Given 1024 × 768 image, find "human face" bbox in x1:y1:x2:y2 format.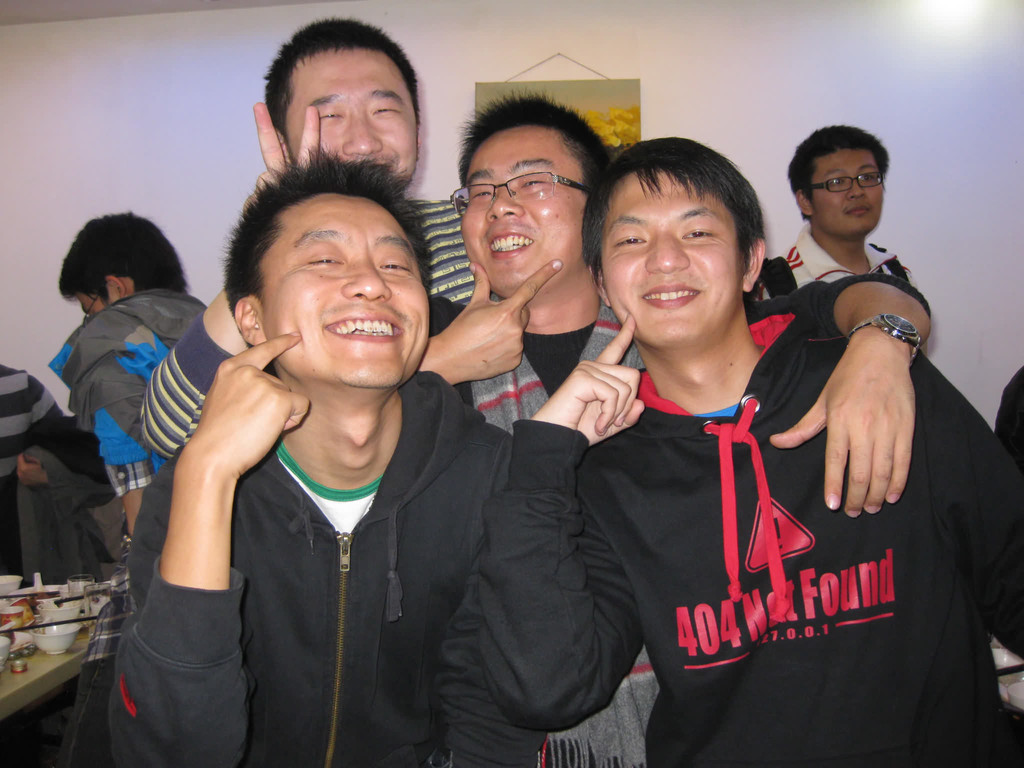
807:143:881:243.
